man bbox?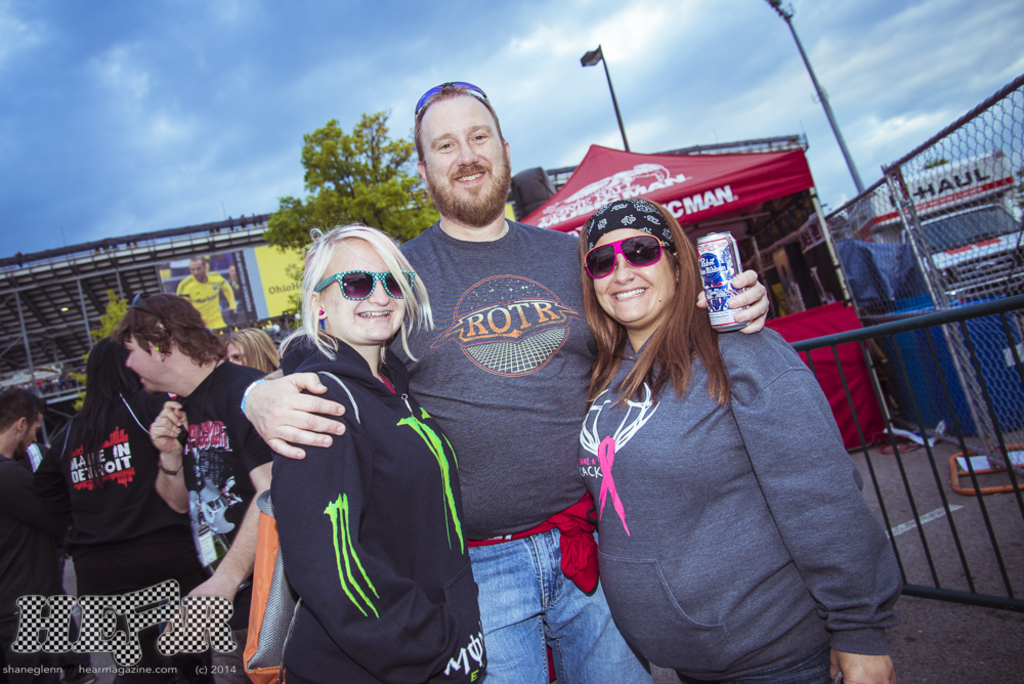
241 80 766 682
